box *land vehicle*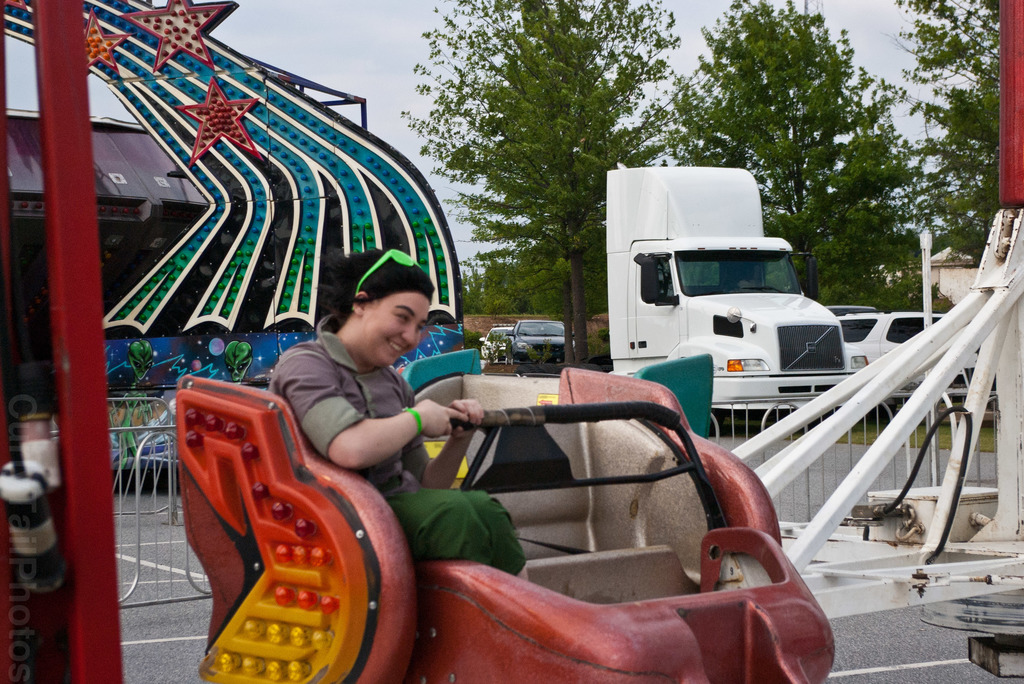
501:315:579:364
